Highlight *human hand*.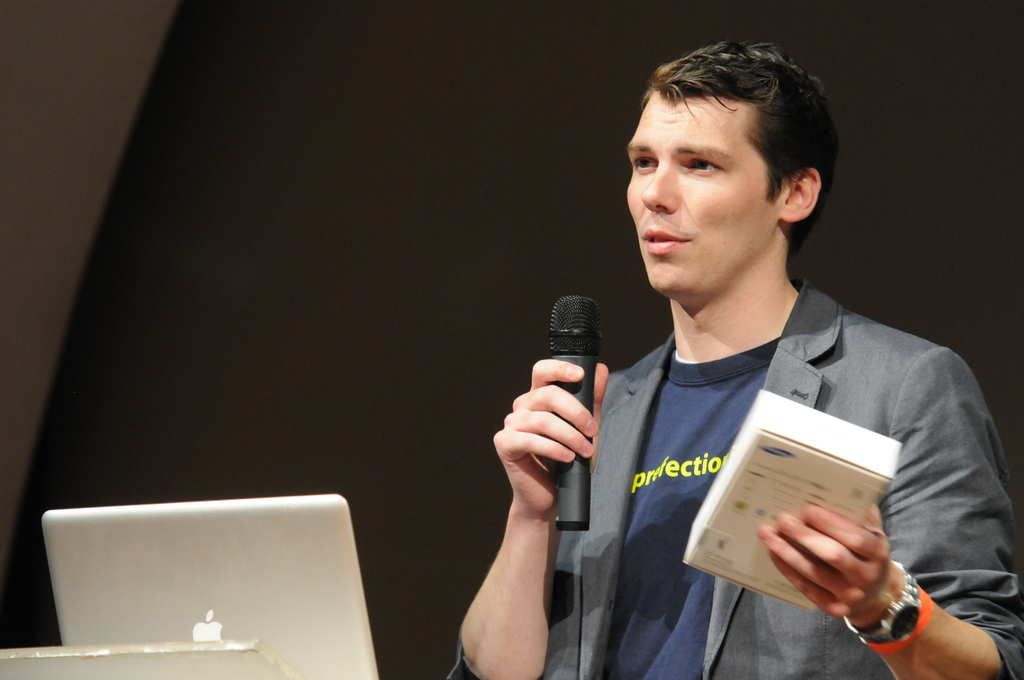
Highlighted region: [left=755, top=500, right=896, bottom=624].
